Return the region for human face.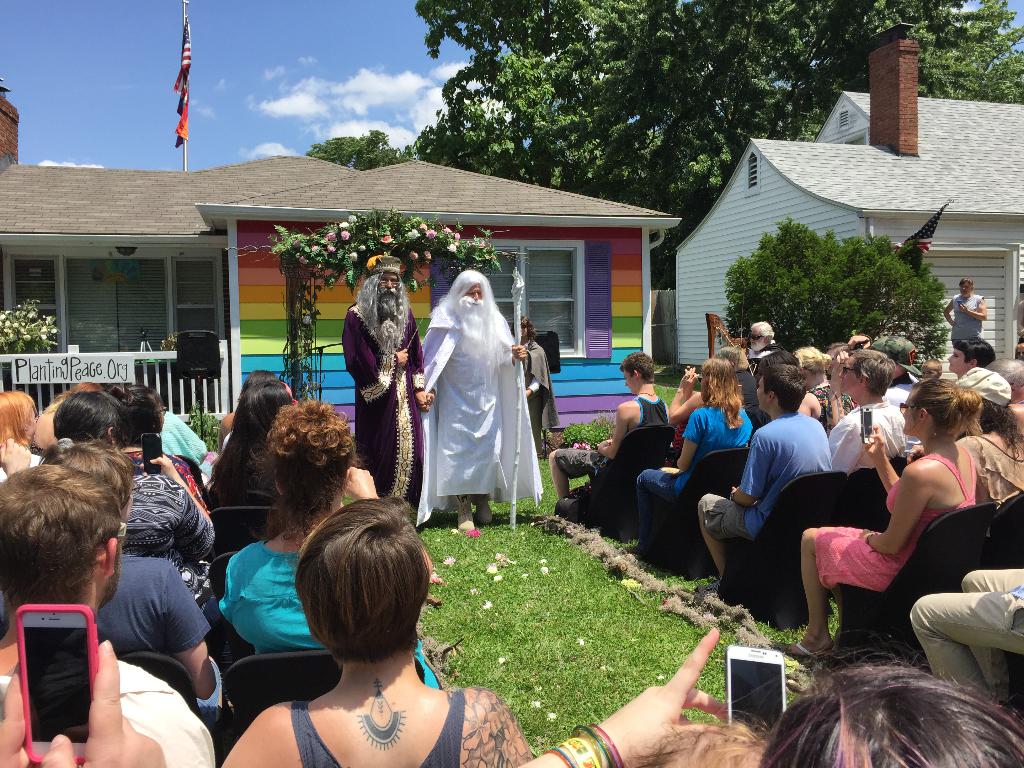
detection(899, 392, 920, 438).
